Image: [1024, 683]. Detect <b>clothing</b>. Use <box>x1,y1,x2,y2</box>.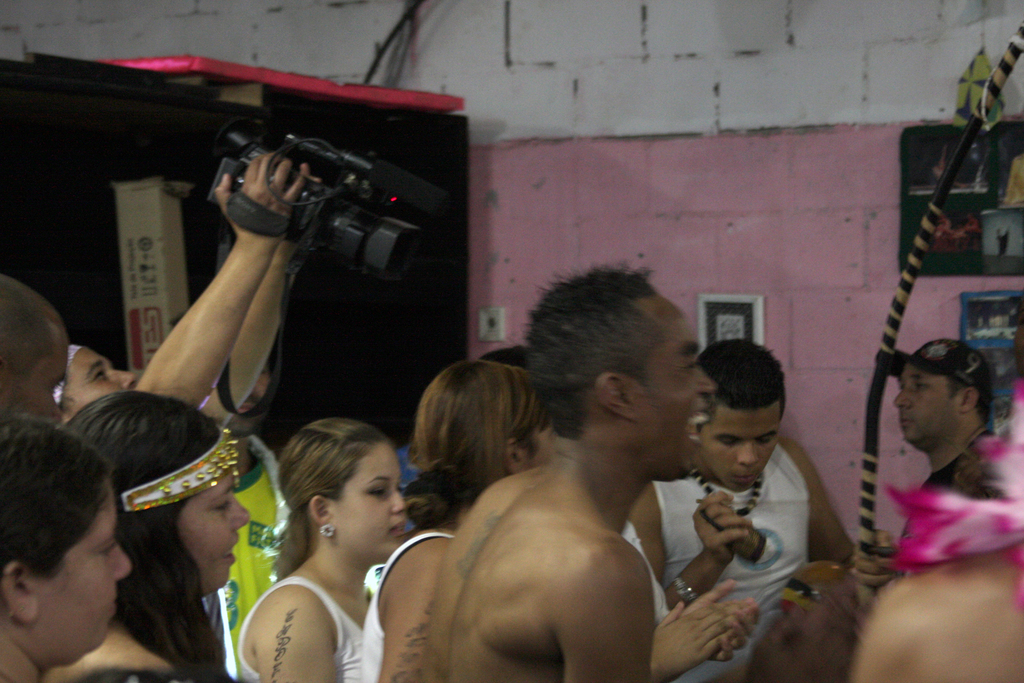
<box>849,411,1007,591</box>.
